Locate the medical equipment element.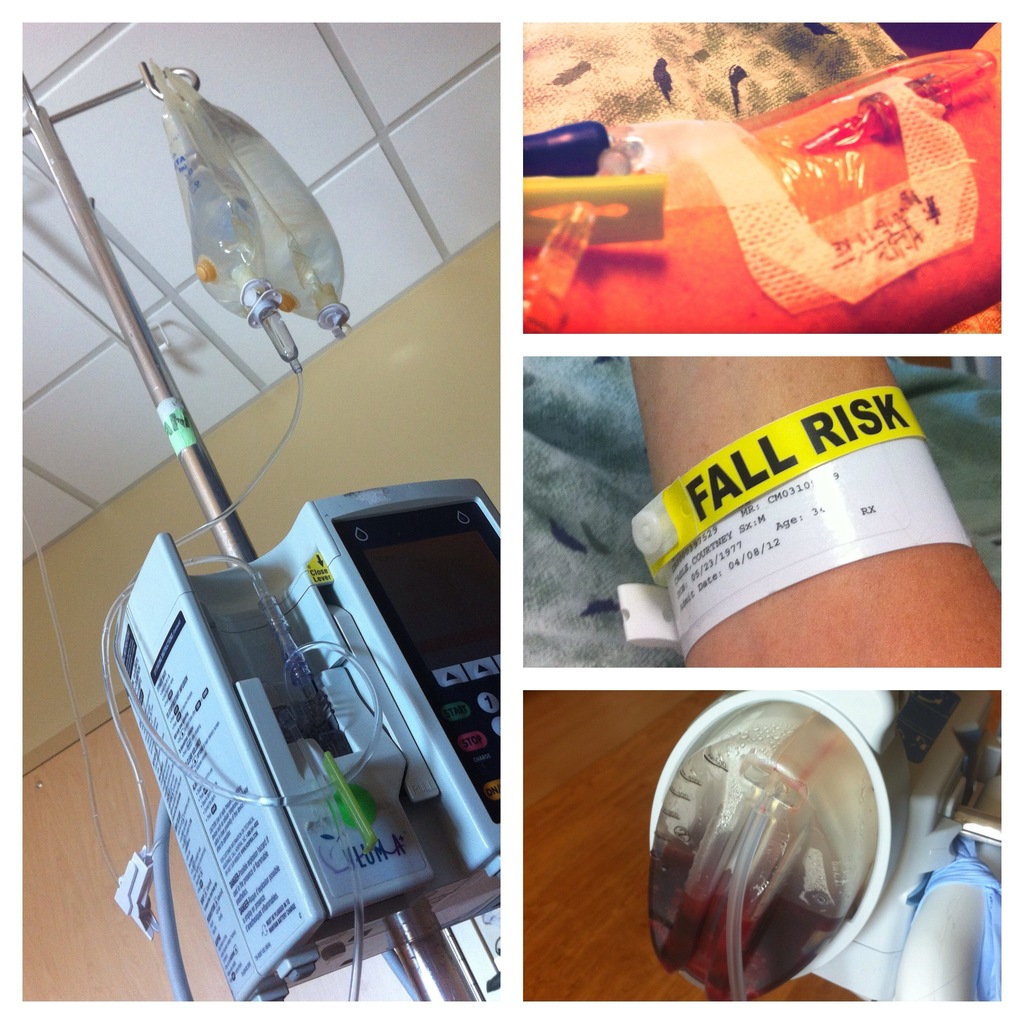
Element bbox: <bbox>22, 60, 499, 1002</bbox>.
